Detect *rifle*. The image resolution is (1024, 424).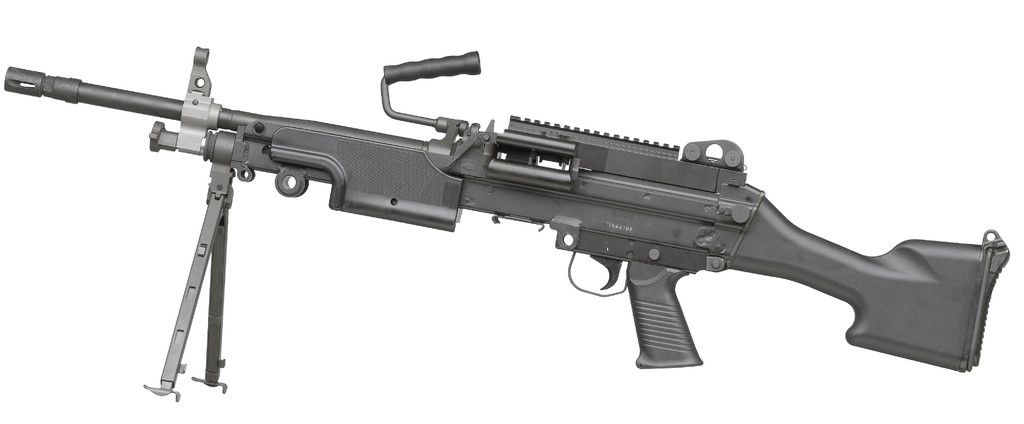
3/46/1010/402.
